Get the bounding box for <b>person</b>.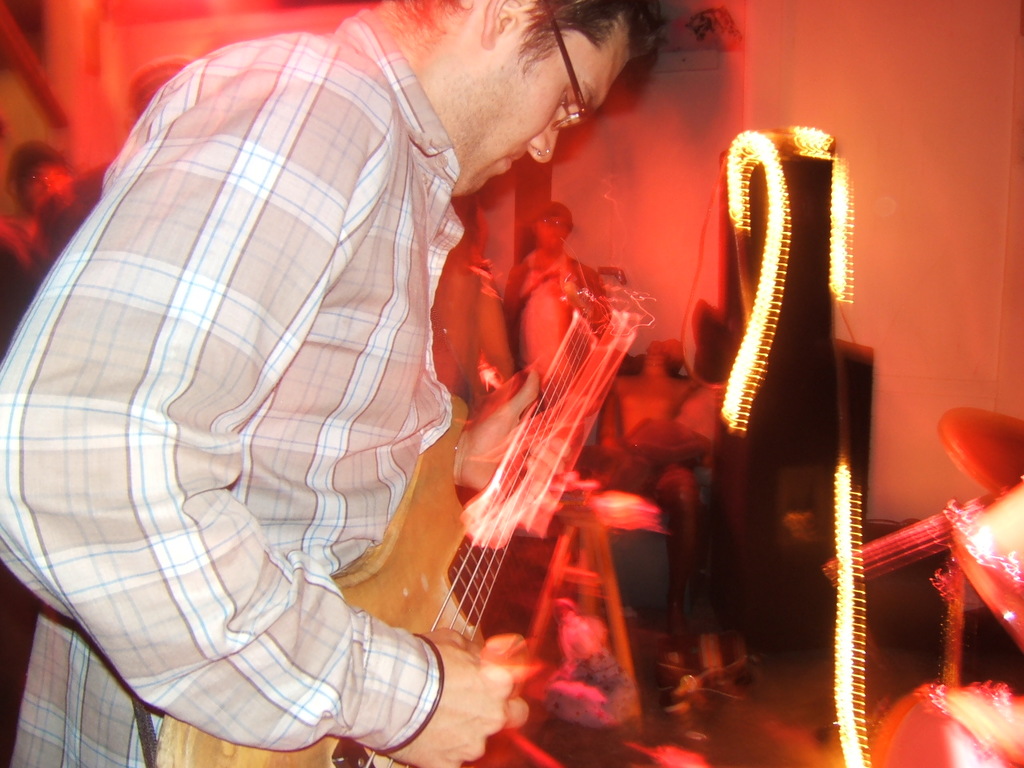
box(0, 0, 666, 767).
